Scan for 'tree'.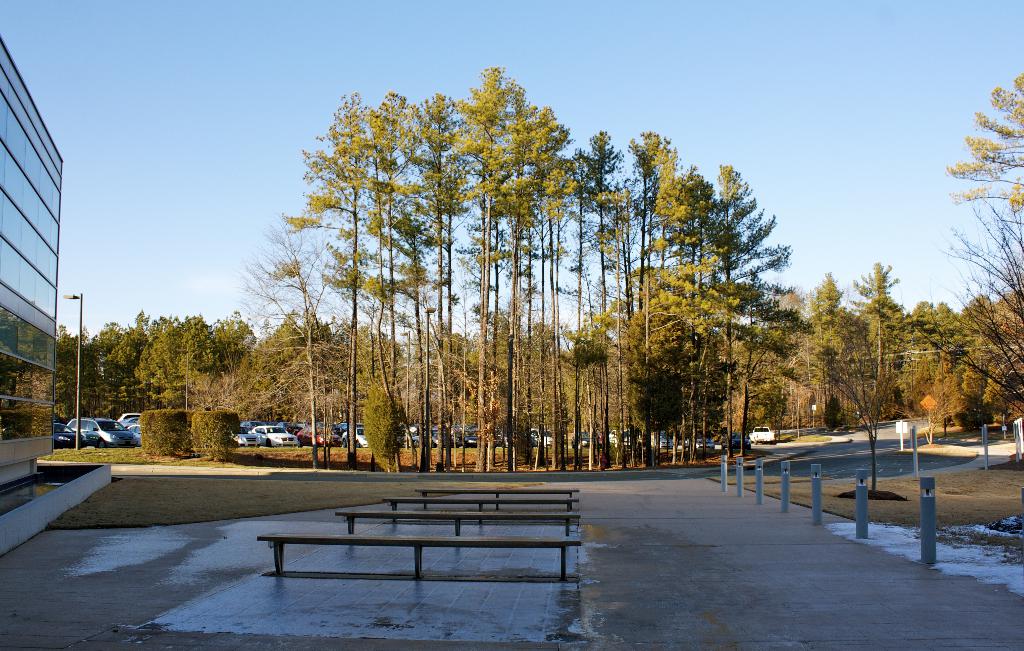
Scan result: (x1=780, y1=273, x2=872, y2=436).
